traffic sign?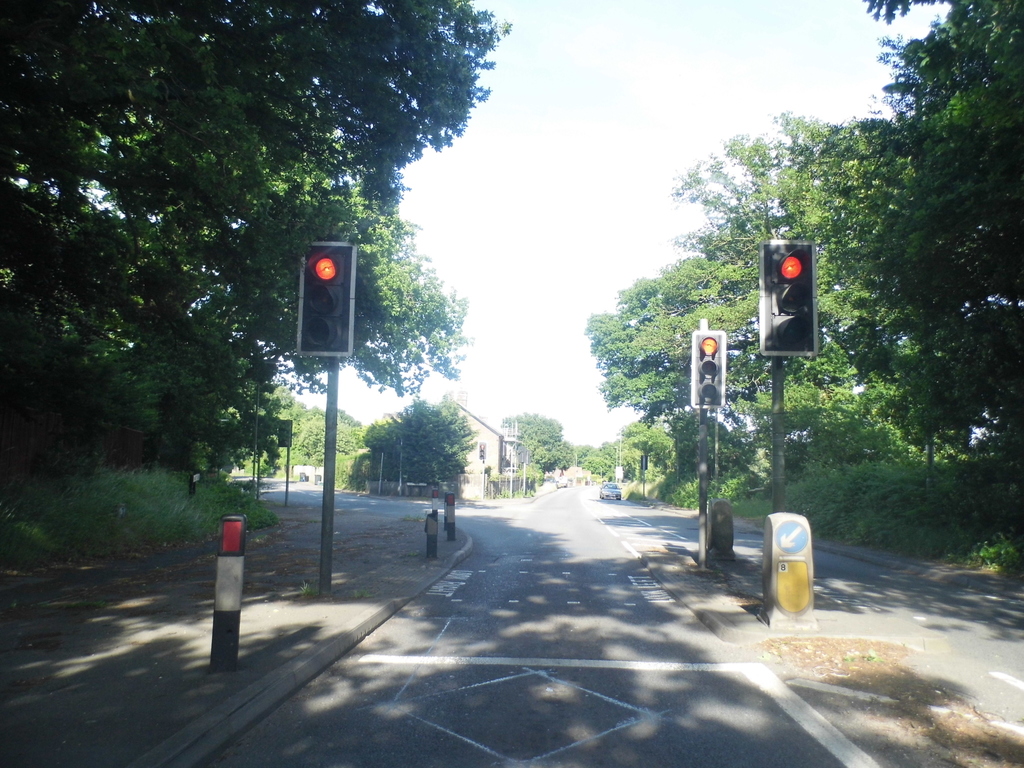
region(774, 516, 804, 559)
